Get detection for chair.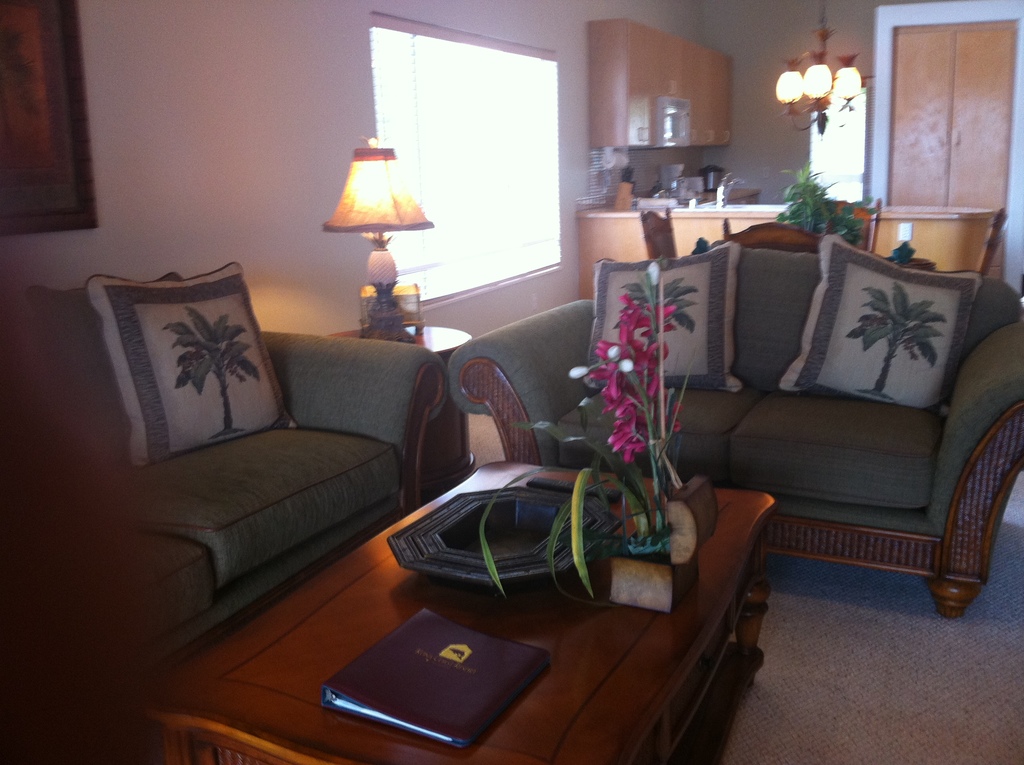
Detection: Rect(636, 200, 678, 261).
